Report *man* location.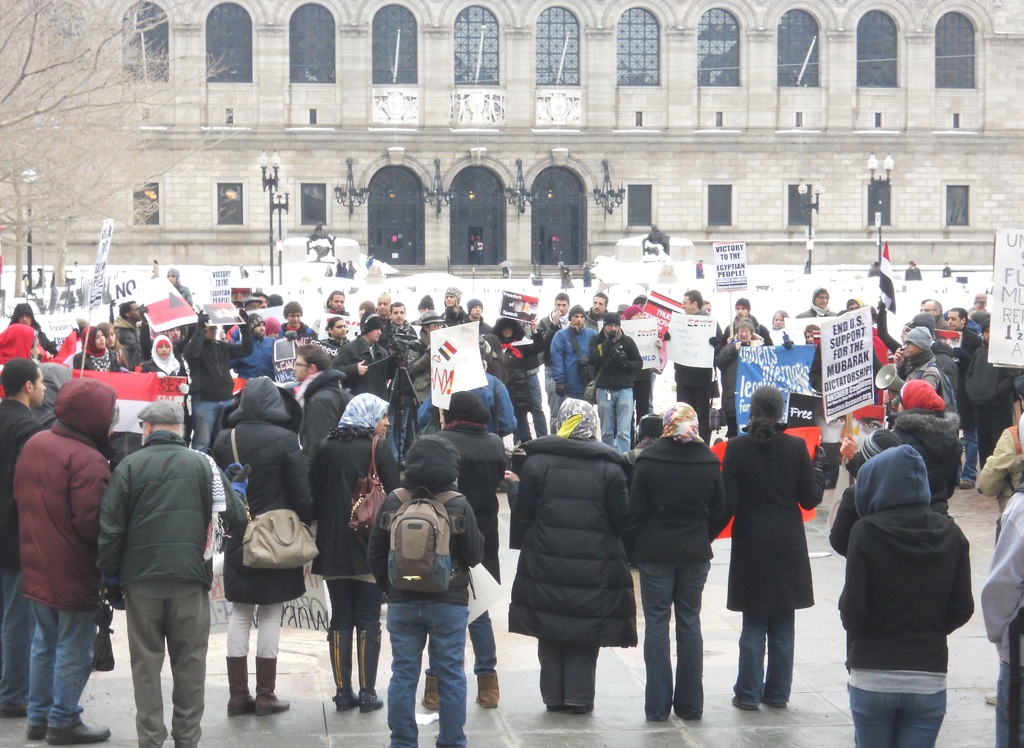
Report: x1=327, y1=292, x2=349, y2=316.
